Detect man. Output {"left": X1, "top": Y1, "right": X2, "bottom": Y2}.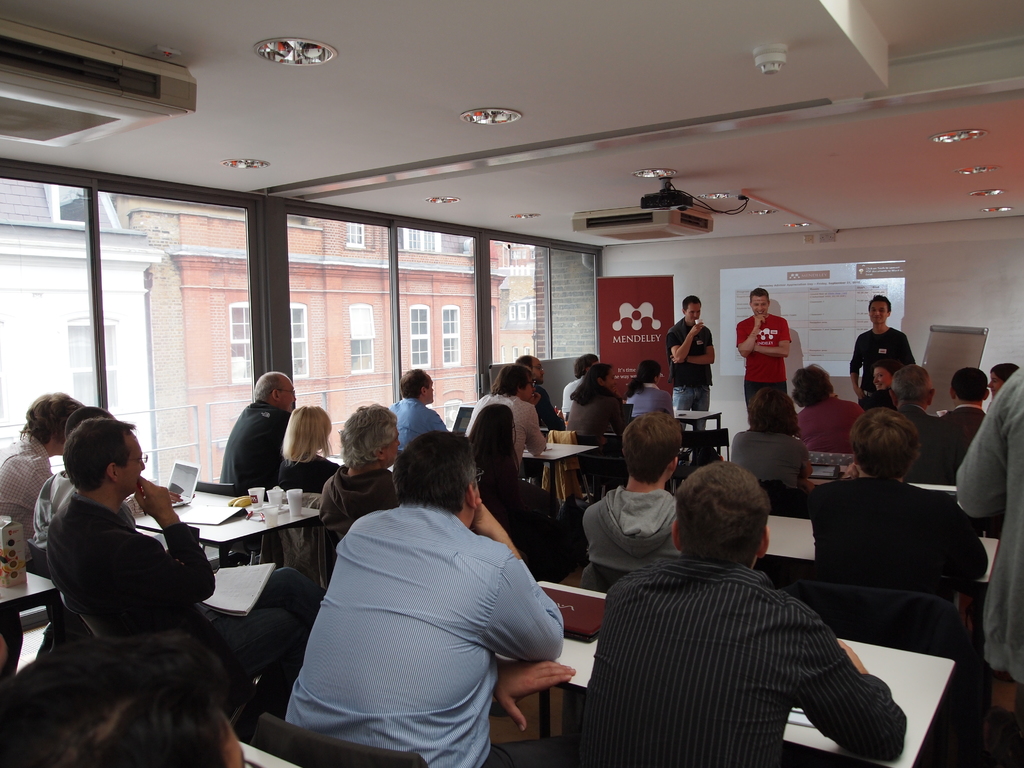
{"left": 47, "top": 419, "right": 314, "bottom": 710}.
